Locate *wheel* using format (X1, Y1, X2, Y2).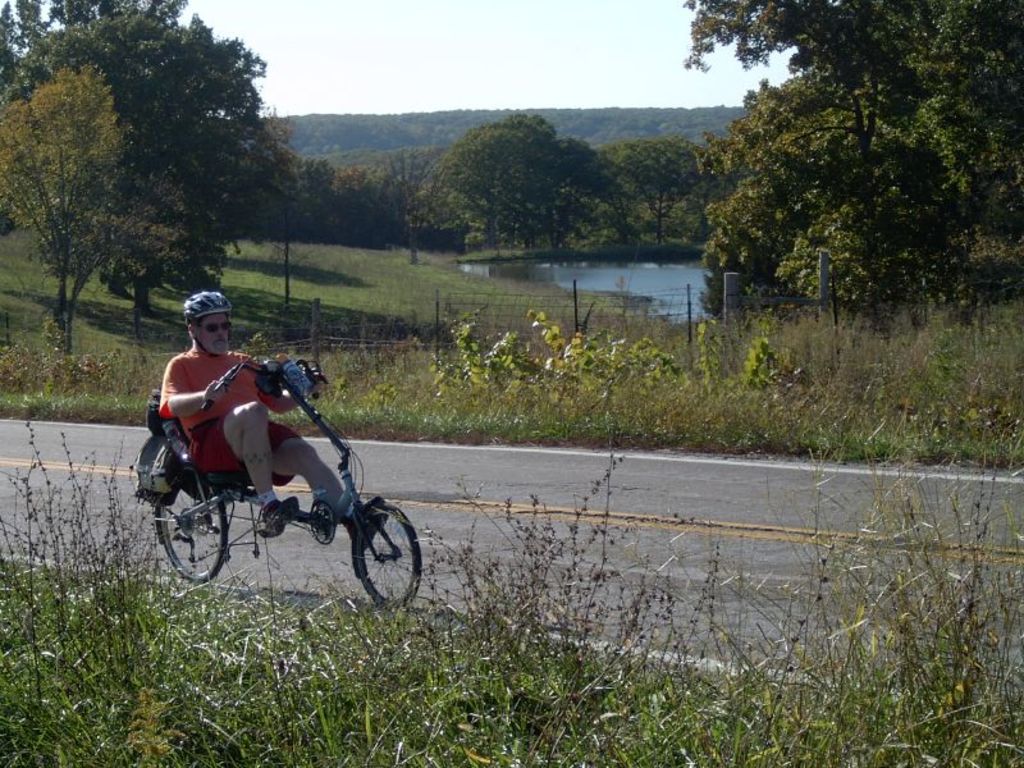
(351, 494, 426, 611).
